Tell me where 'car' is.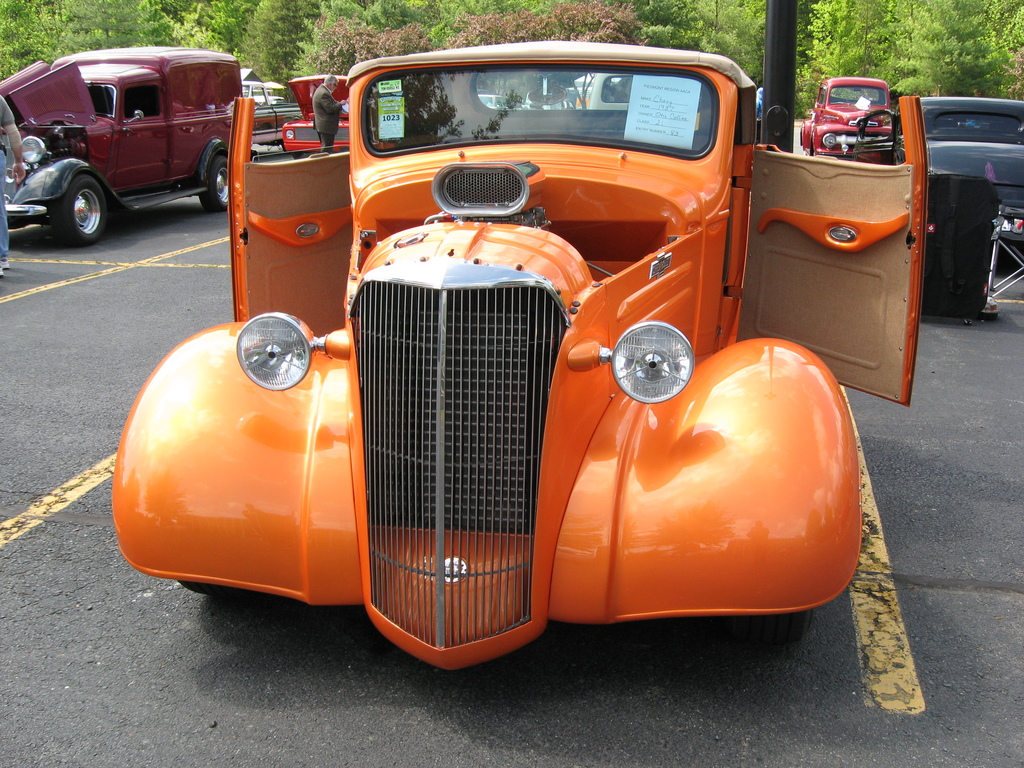
'car' is at <box>124,38,926,673</box>.
